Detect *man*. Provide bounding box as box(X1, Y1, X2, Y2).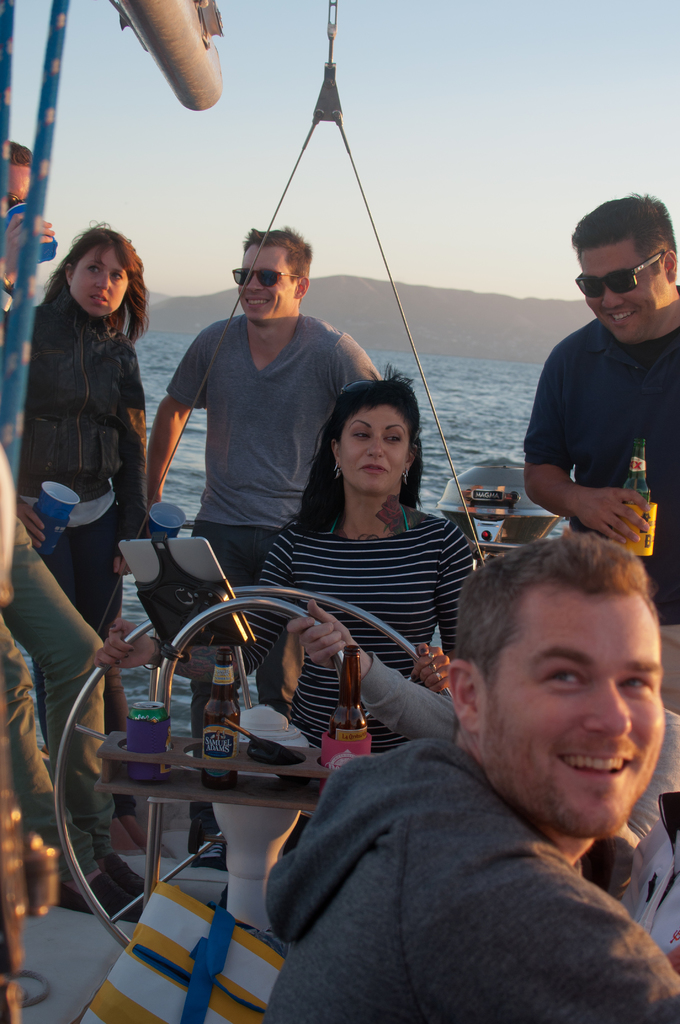
box(248, 524, 679, 1023).
